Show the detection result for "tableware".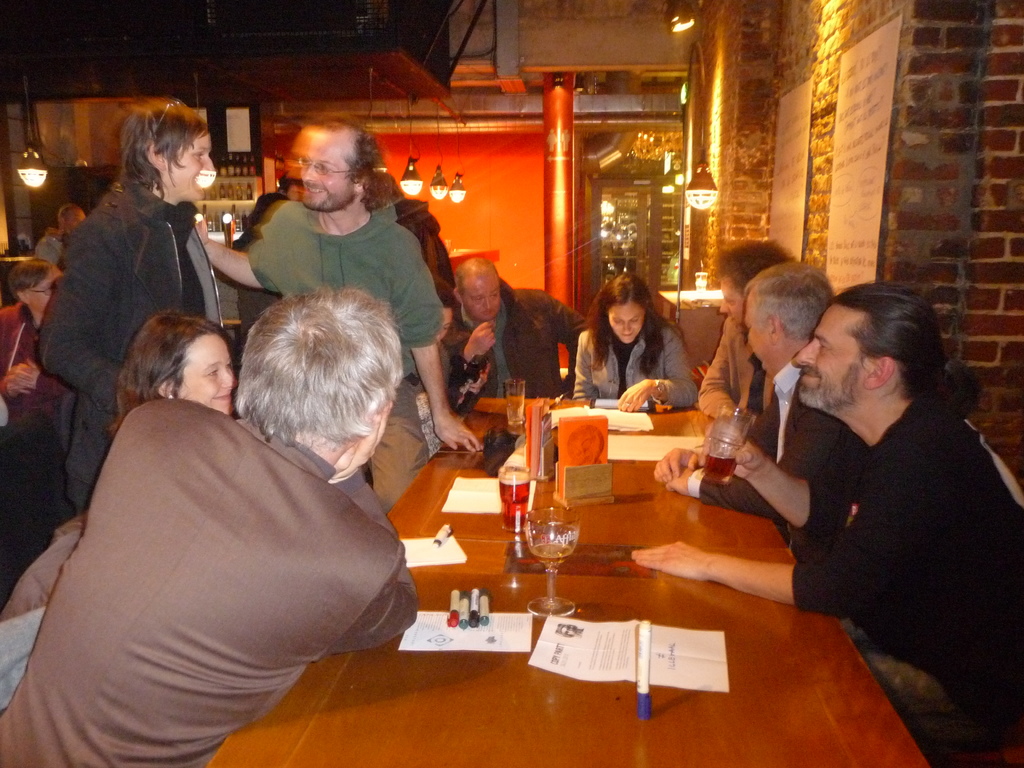
703,406,753,483.
